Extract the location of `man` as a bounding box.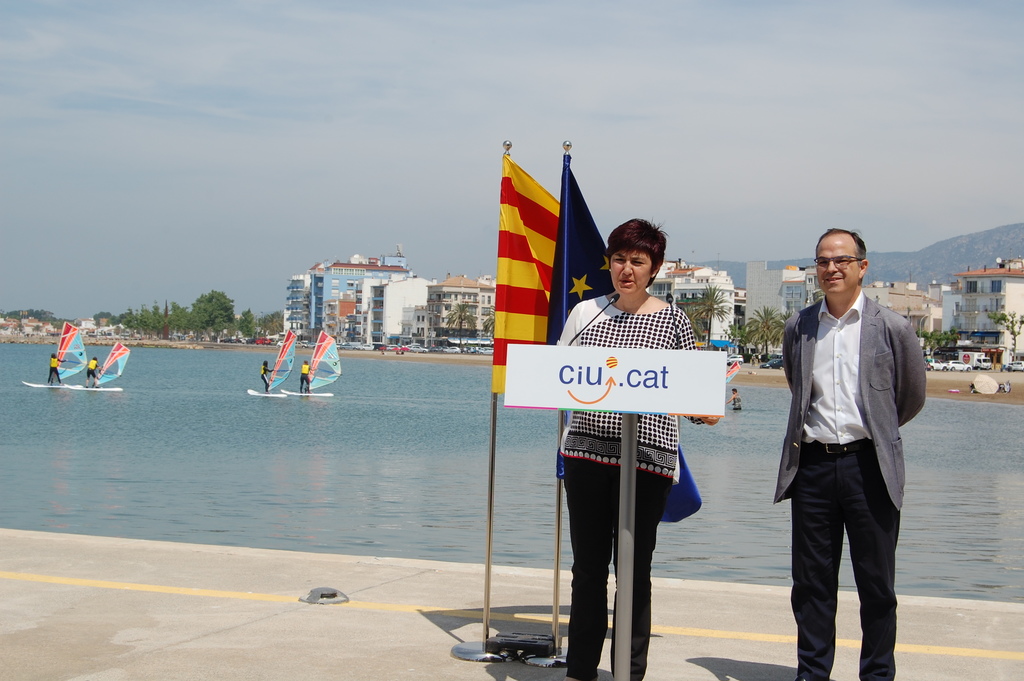
x1=301, y1=361, x2=312, y2=394.
